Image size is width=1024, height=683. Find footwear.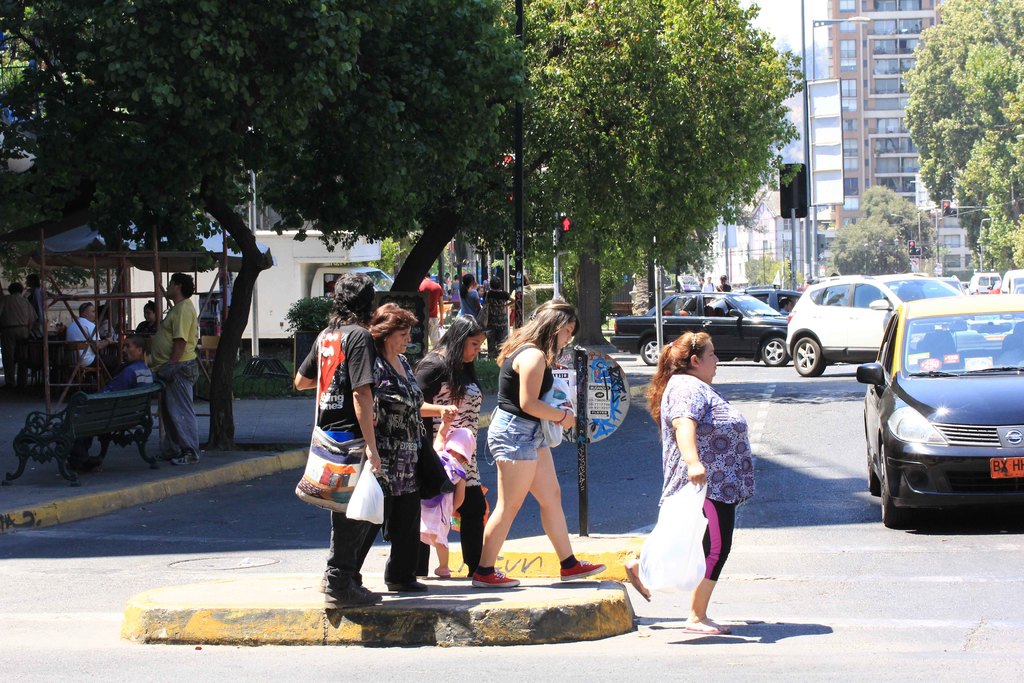
<box>564,561,607,579</box>.
